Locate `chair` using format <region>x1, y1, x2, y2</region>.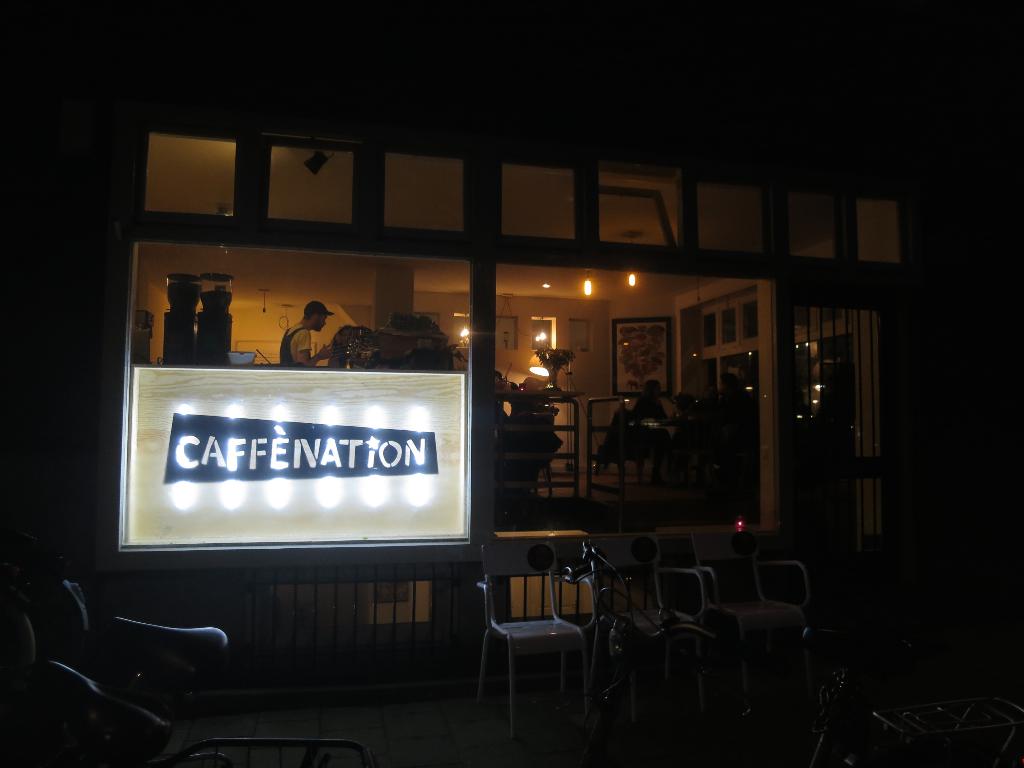
<region>687, 532, 811, 701</region>.
